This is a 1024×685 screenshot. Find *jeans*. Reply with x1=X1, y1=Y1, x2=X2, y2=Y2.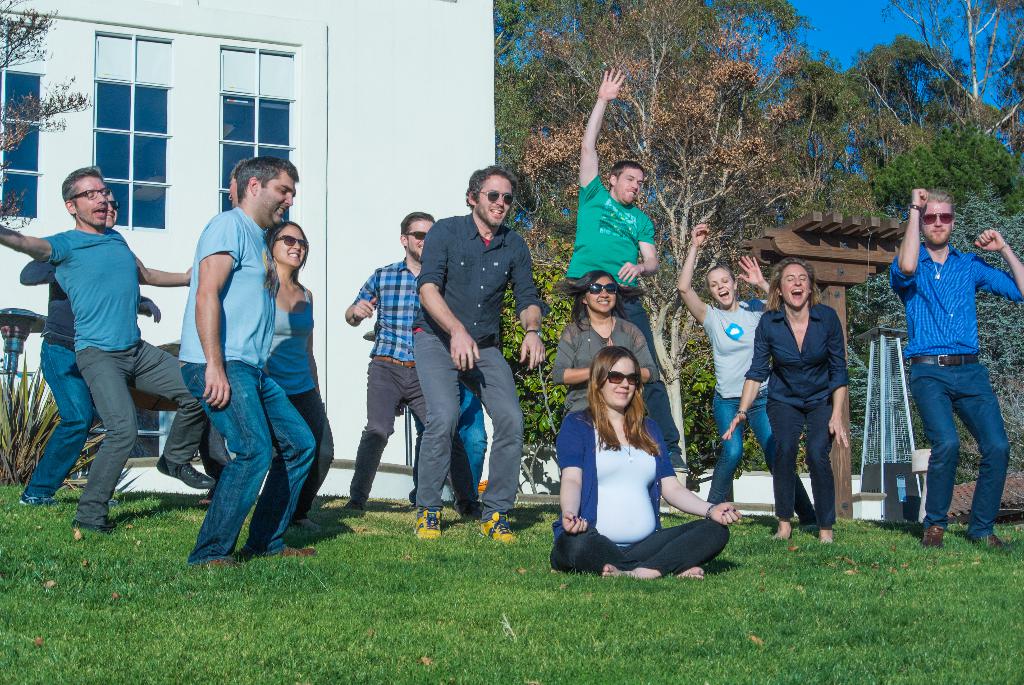
x1=348, y1=357, x2=477, y2=507.
